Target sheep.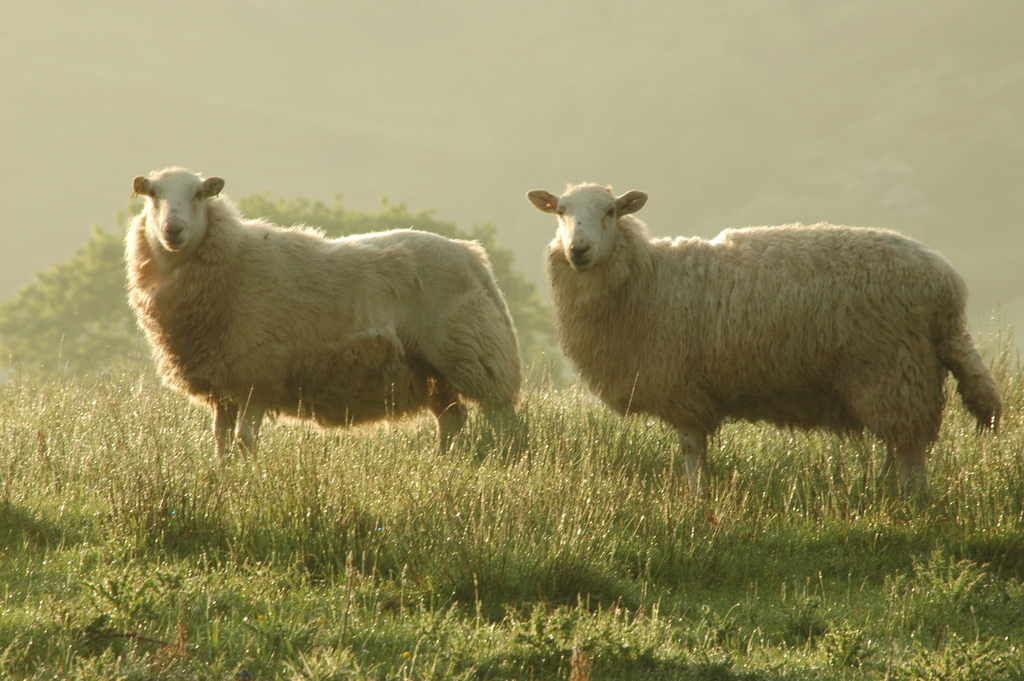
Target region: [116, 163, 523, 475].
